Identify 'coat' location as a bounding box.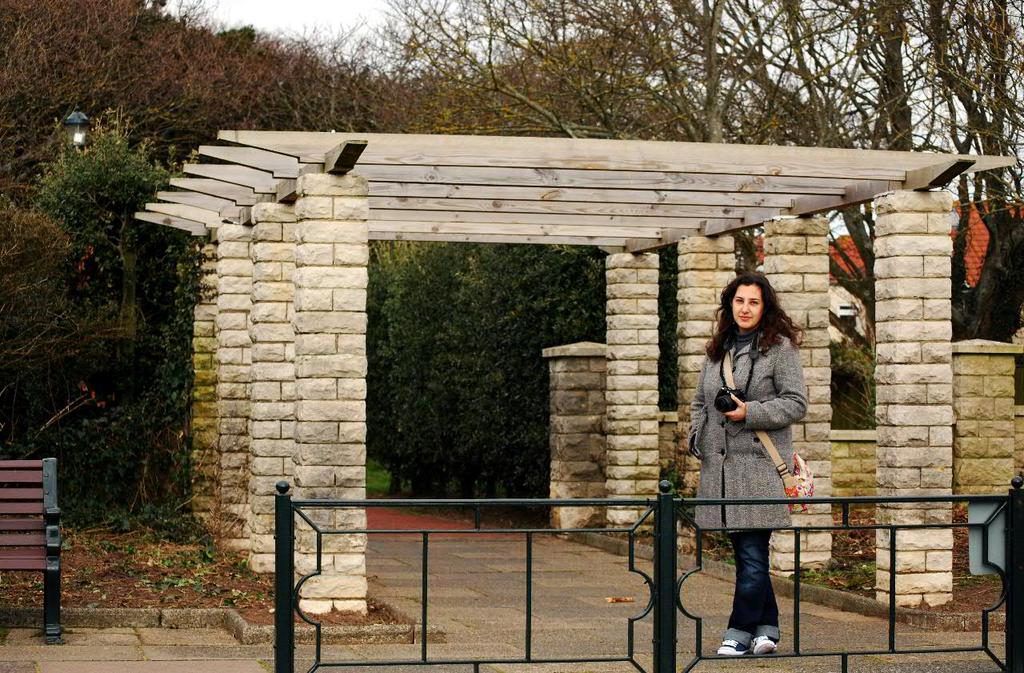
700/278/823/496.
